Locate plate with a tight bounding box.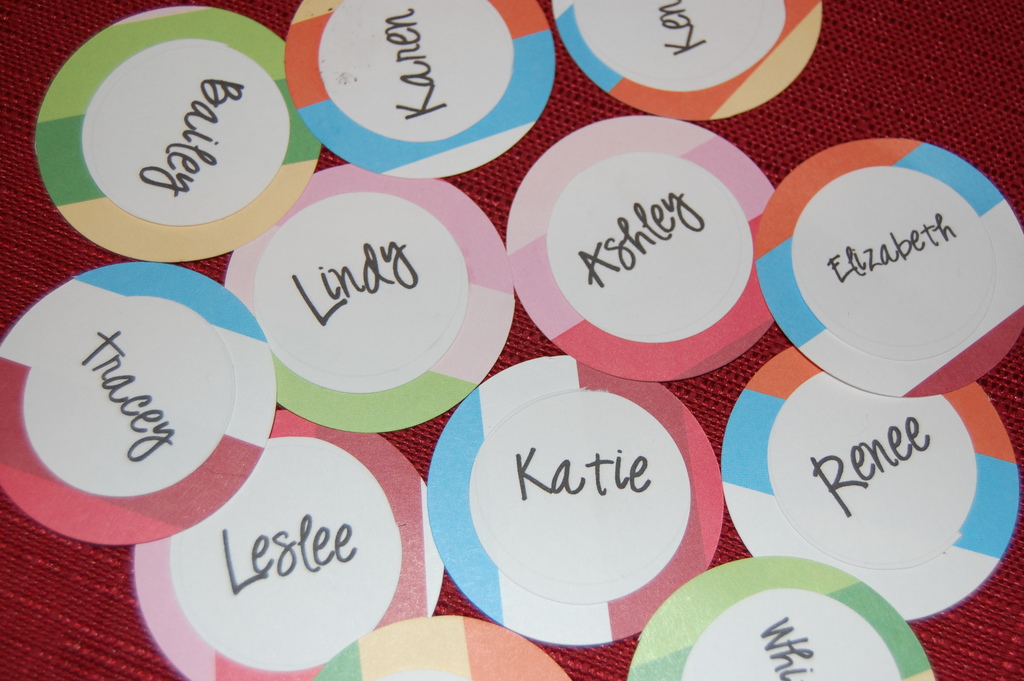
<box>0,266,287,534</box>.
